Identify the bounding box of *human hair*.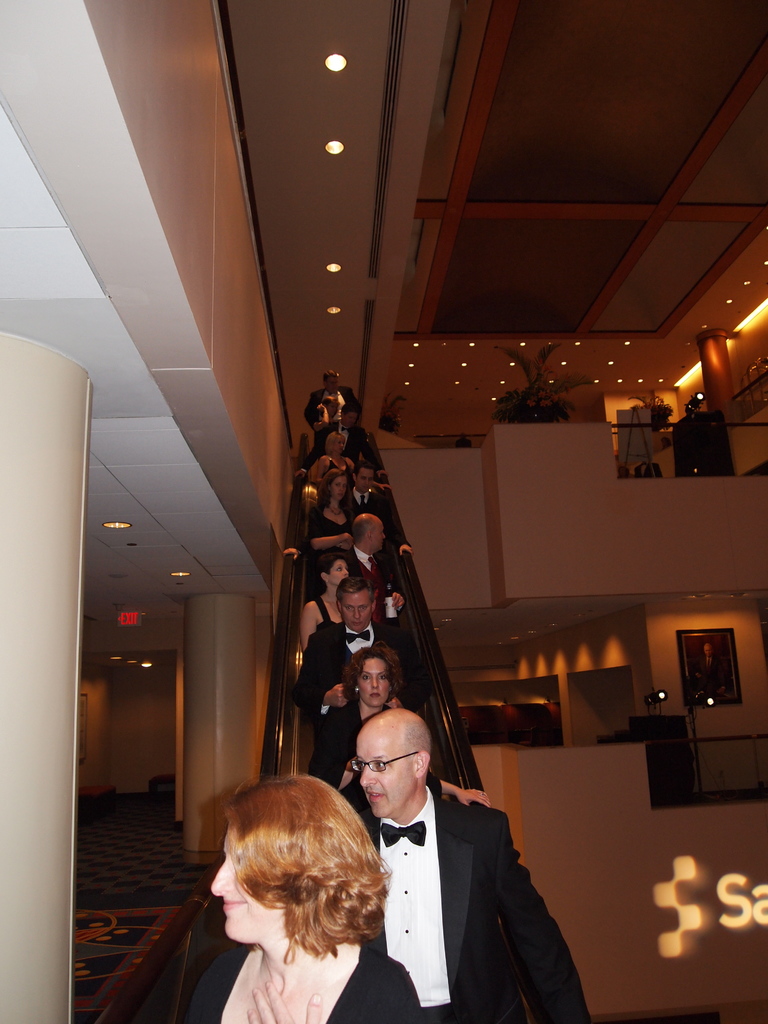
detection(210, 755, 372, 996).
